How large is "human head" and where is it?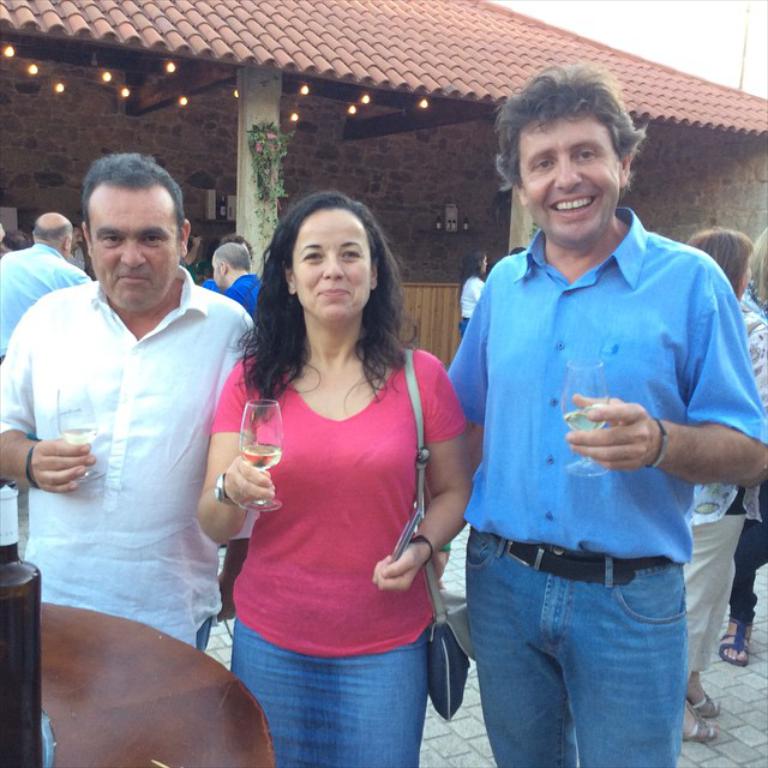
Bounding box: pyautogui.locateOnScreen(266, 188, 401, 334).
